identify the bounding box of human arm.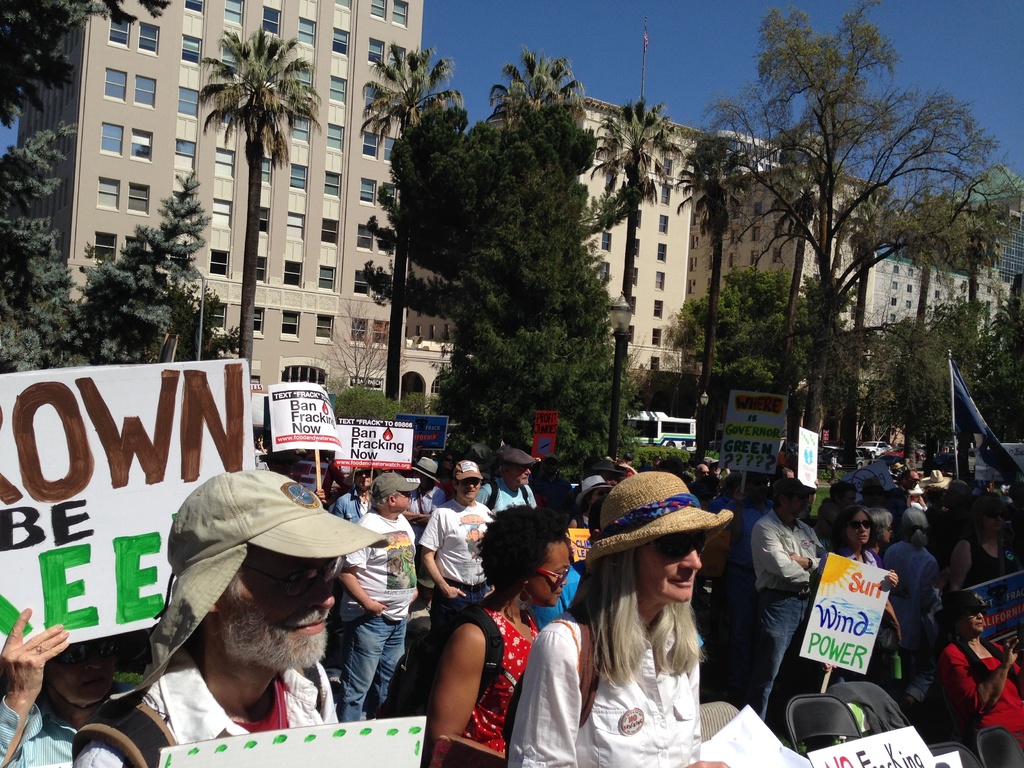
rect(784, 523, 824, 582).
